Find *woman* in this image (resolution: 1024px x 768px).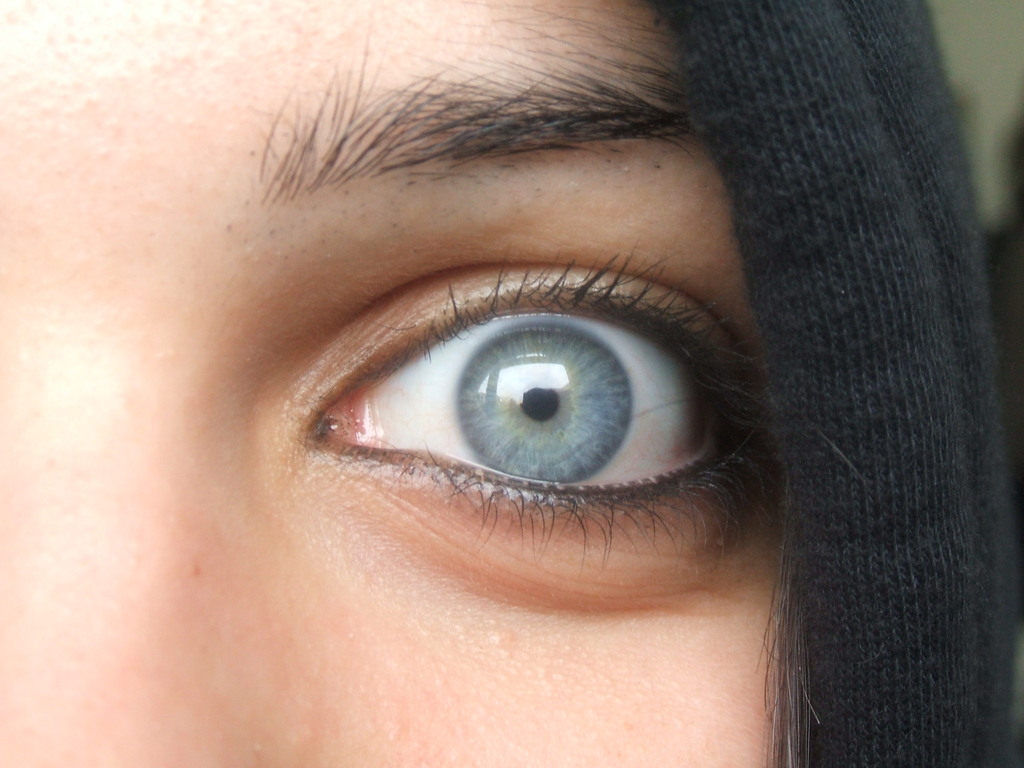
{"x1": 0, "y1": 0, "x2": 1023, "y2": 767}.
